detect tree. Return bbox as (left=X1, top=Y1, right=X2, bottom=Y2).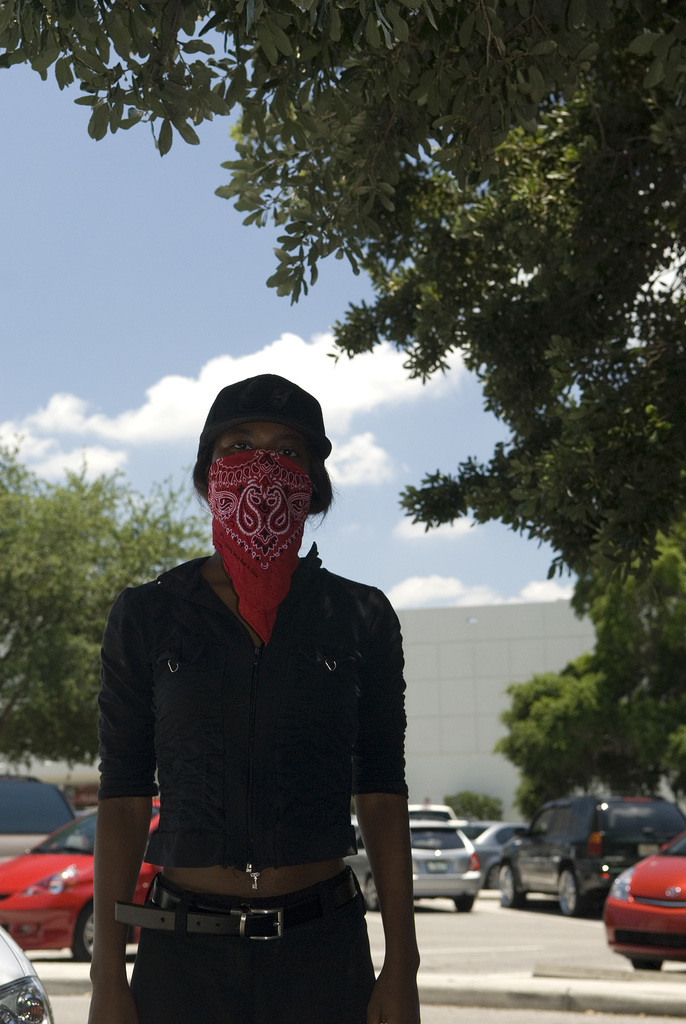
(left=0, top=429, right=206, bottom=792).
